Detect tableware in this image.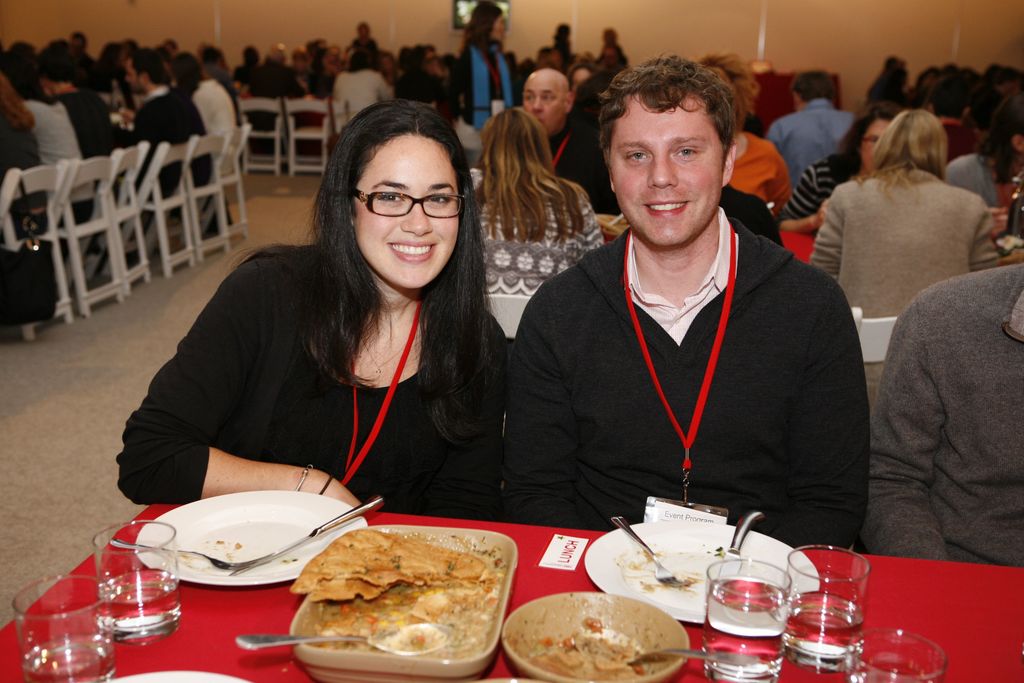
Detection: left=235, top=620, right=447, bottom=648.
